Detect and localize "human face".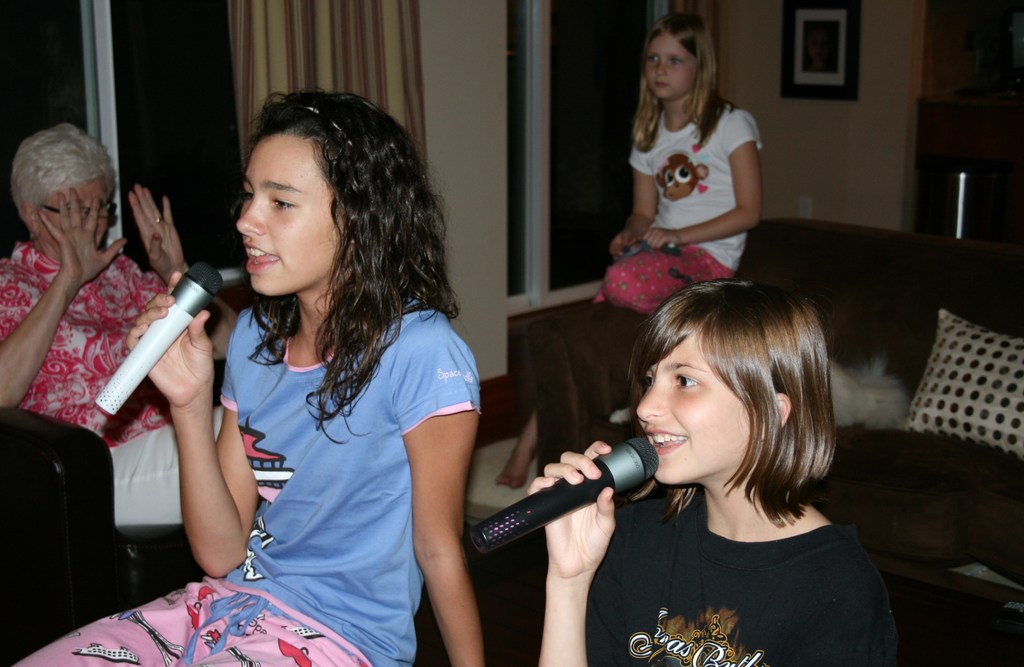
Localized at (42, 175, 113, 262).
